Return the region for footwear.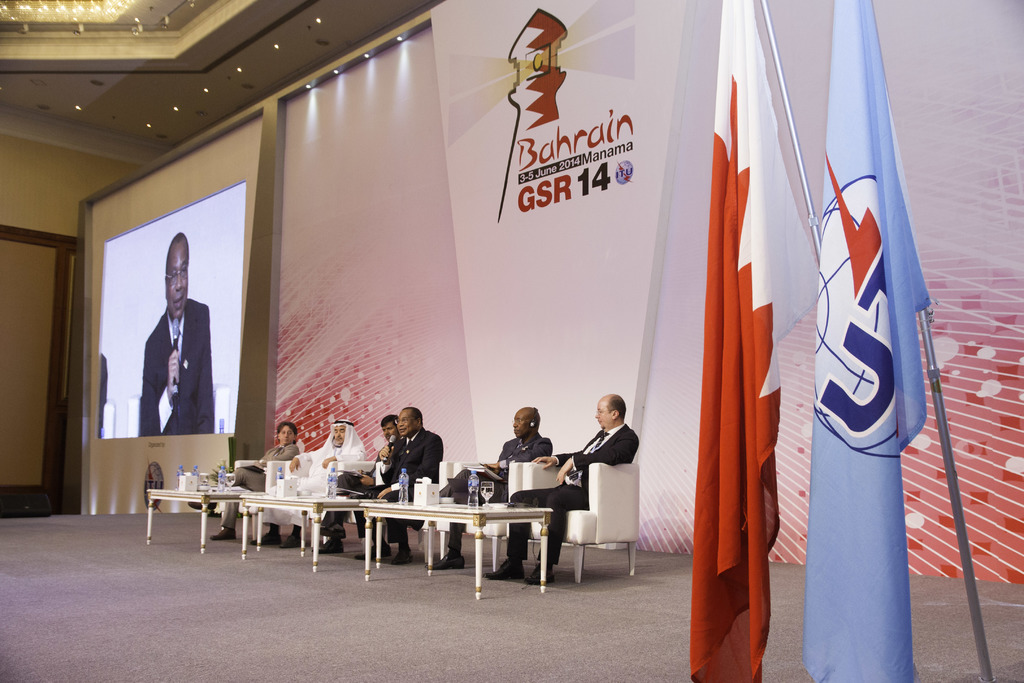
pyautogui.locateOnScreen(425, 551, 467, 575).
